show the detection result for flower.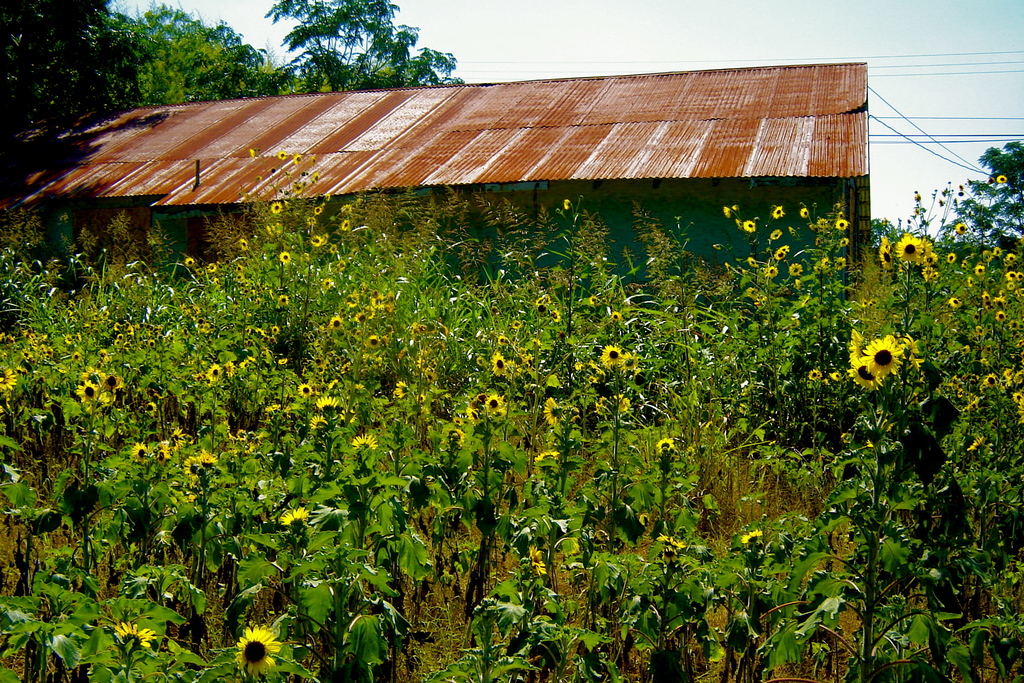
[left=490, top=352, right=509, bottom=378].
